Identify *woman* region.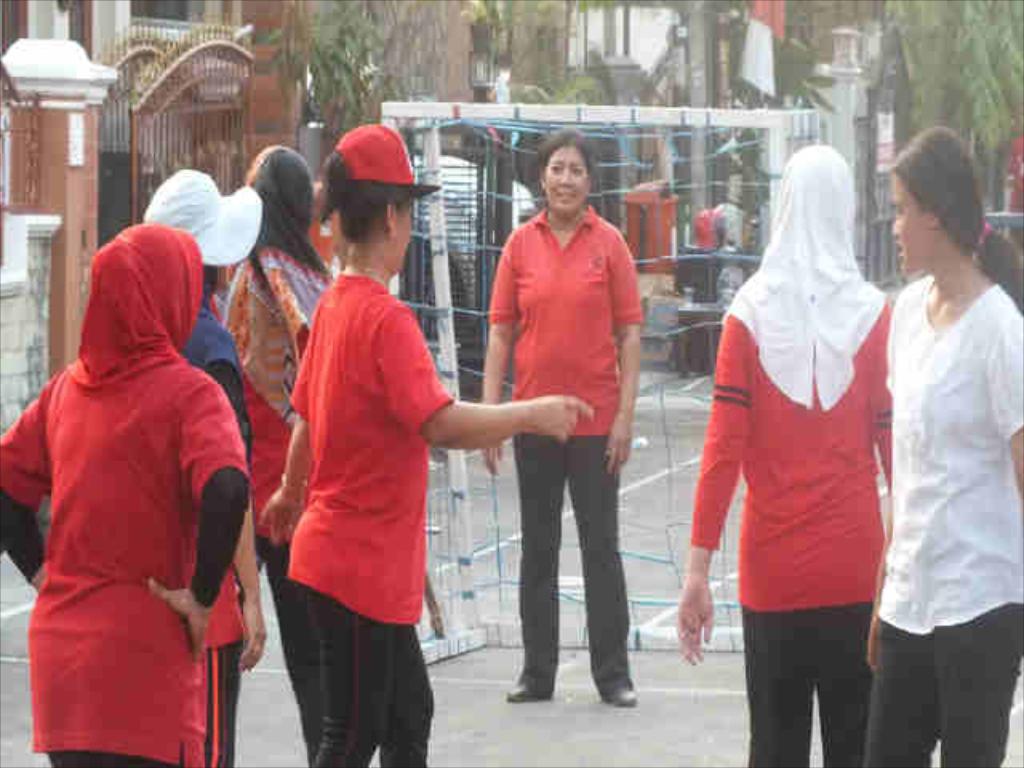
Region: (x1=474, y1=109, x2=654, y2=725).
